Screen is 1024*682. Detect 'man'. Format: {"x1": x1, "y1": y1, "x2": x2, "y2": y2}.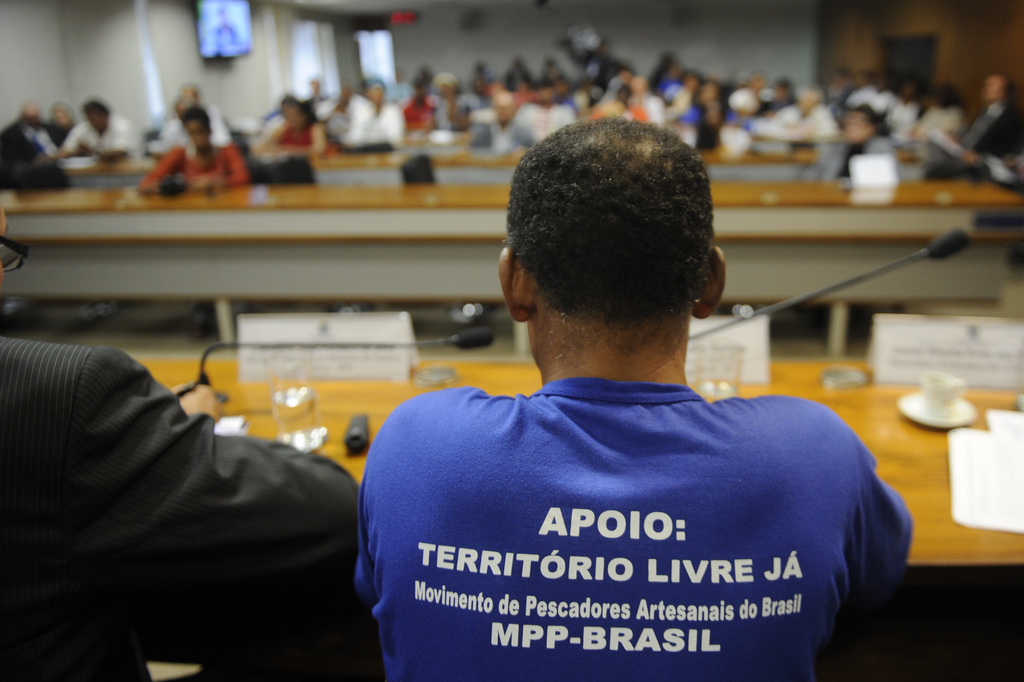
{"x1": 850, "y1": 70, "x2": 877, "y2": 99}.
